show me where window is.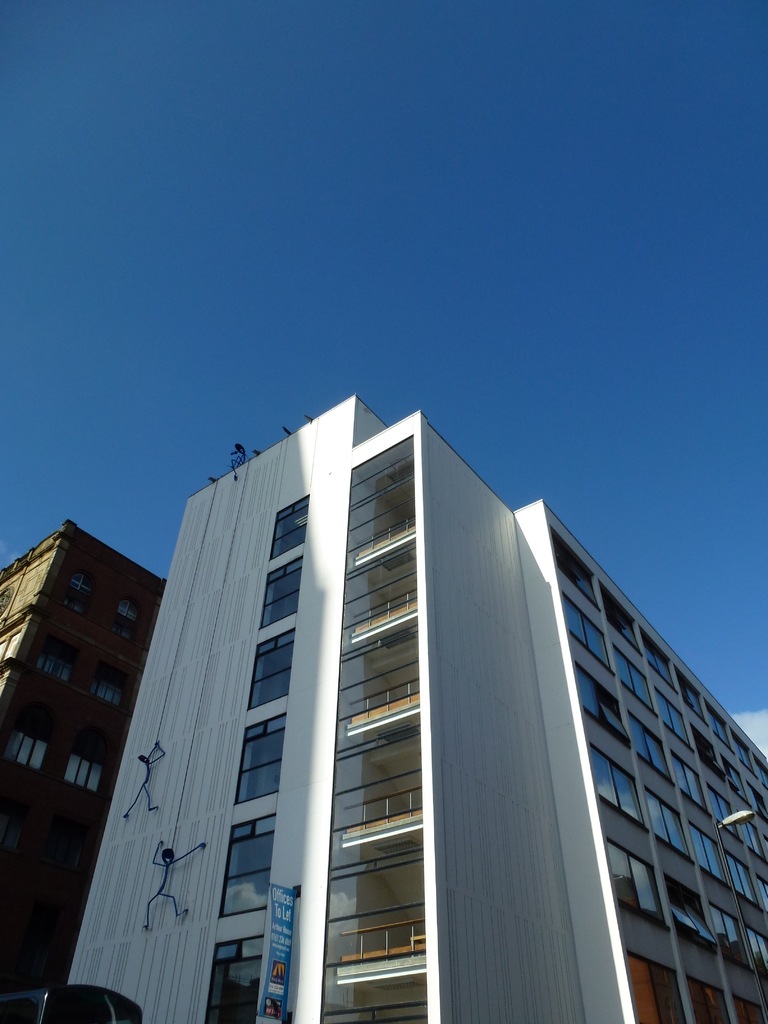
window is at bbox=(216, 810, 276, 911).
